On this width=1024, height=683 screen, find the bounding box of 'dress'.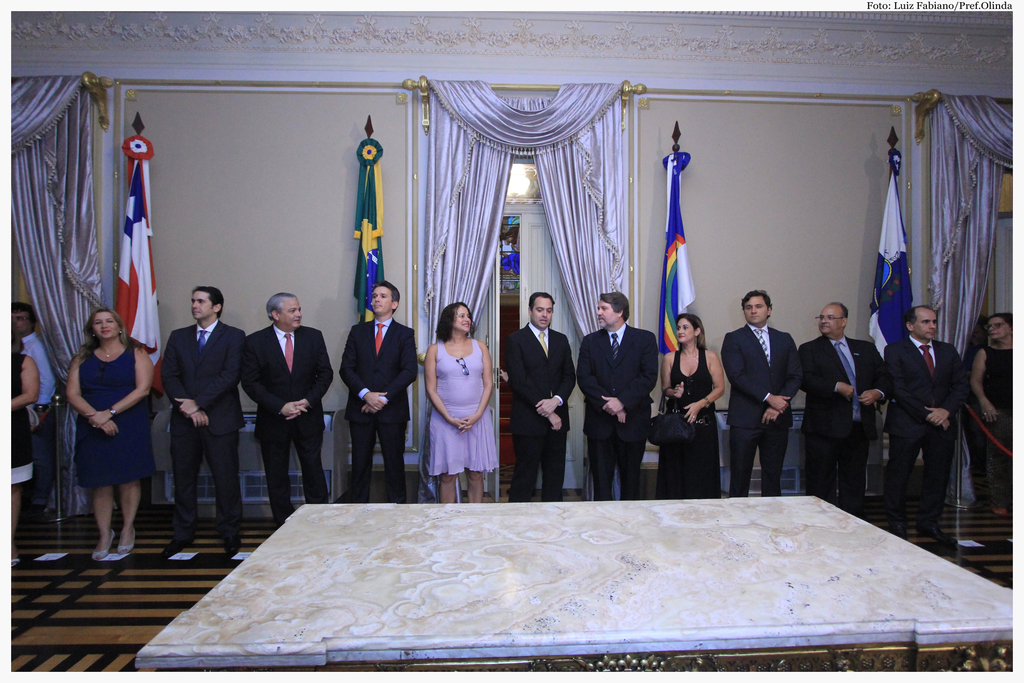
Bounding box: {"x1": 76, "y1": 345, "x2": 156, "y2": 488}.
